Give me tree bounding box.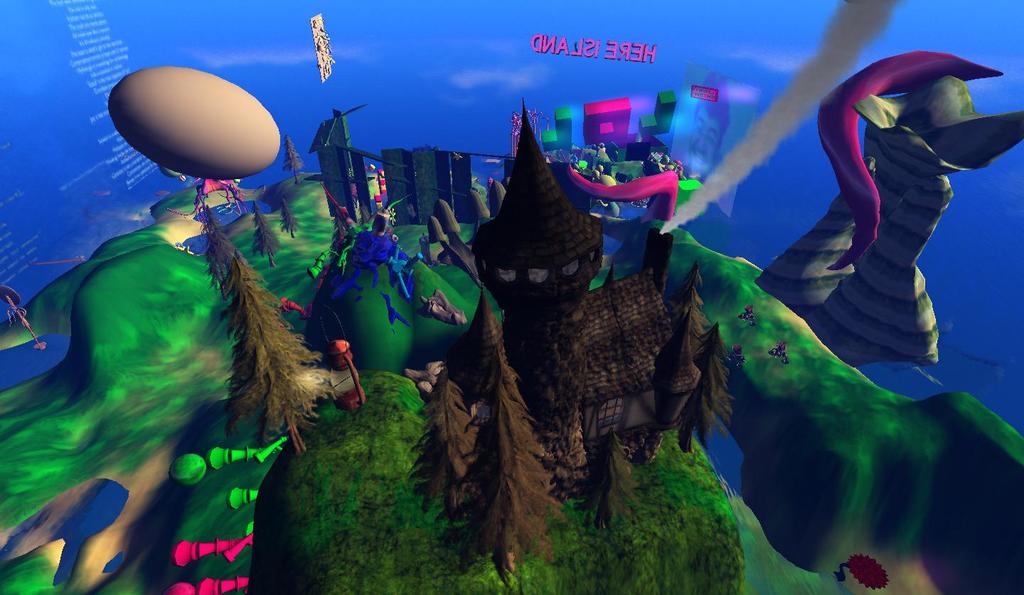
(x1=283, y1=133, x2=306, y2=183).
